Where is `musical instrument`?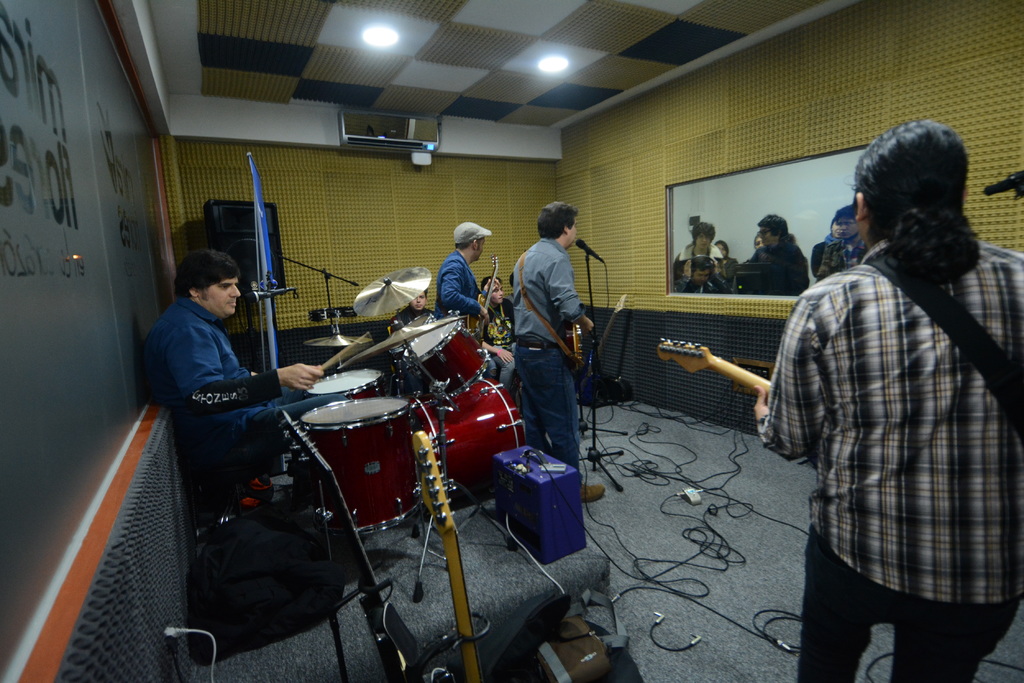
region(307, 366, 397, 405).
